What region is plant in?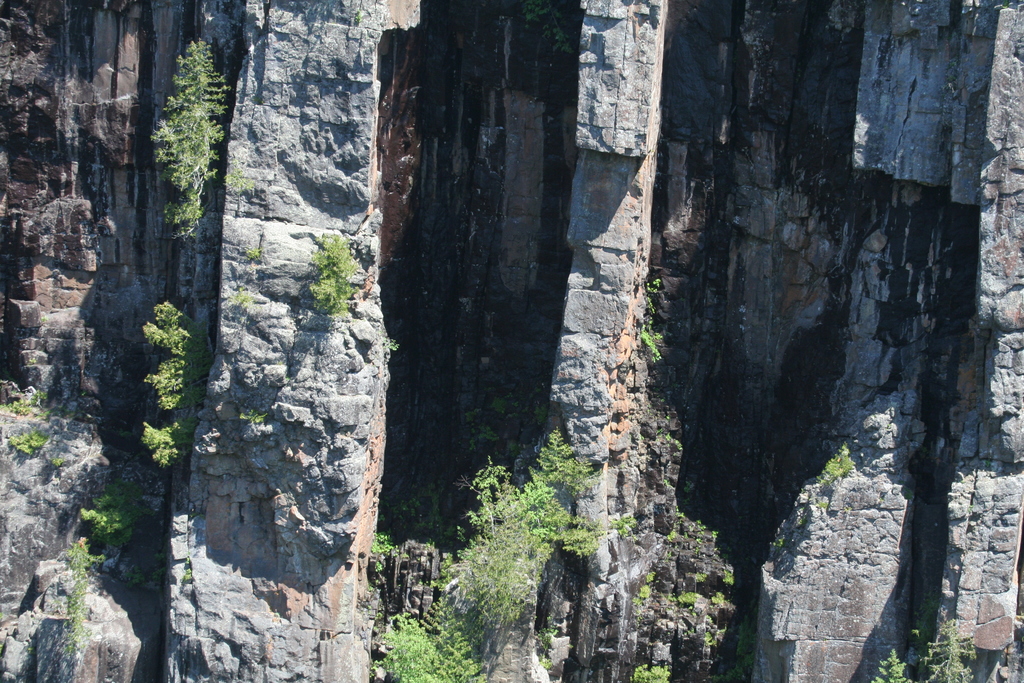
box=[120, 289, 196, 472].
